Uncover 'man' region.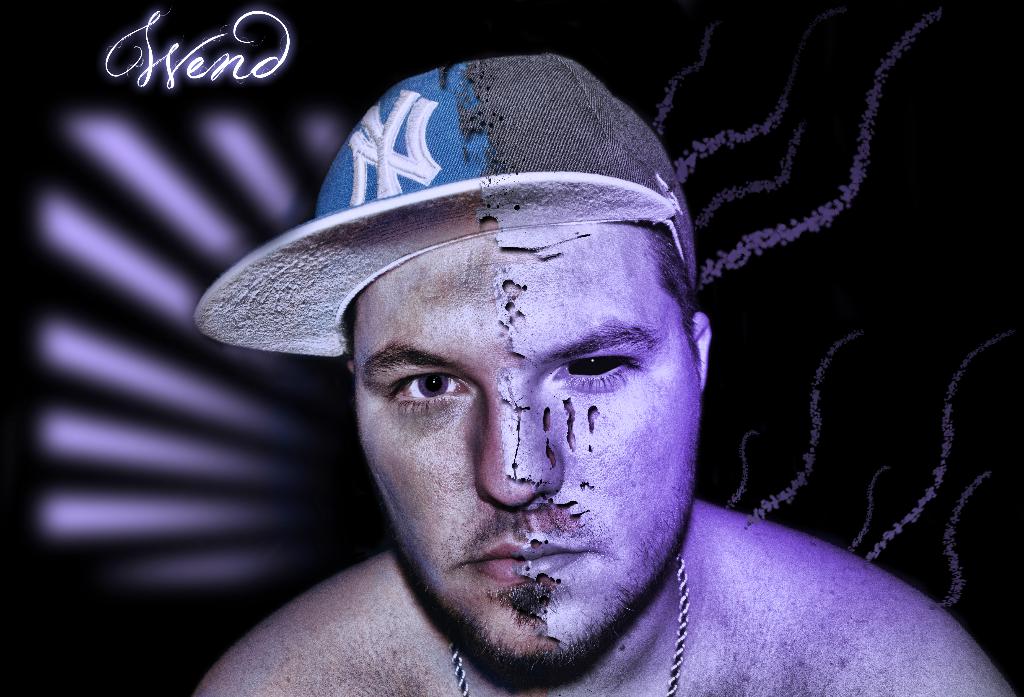
Uncovered: (175, 47, 1018, 696).
